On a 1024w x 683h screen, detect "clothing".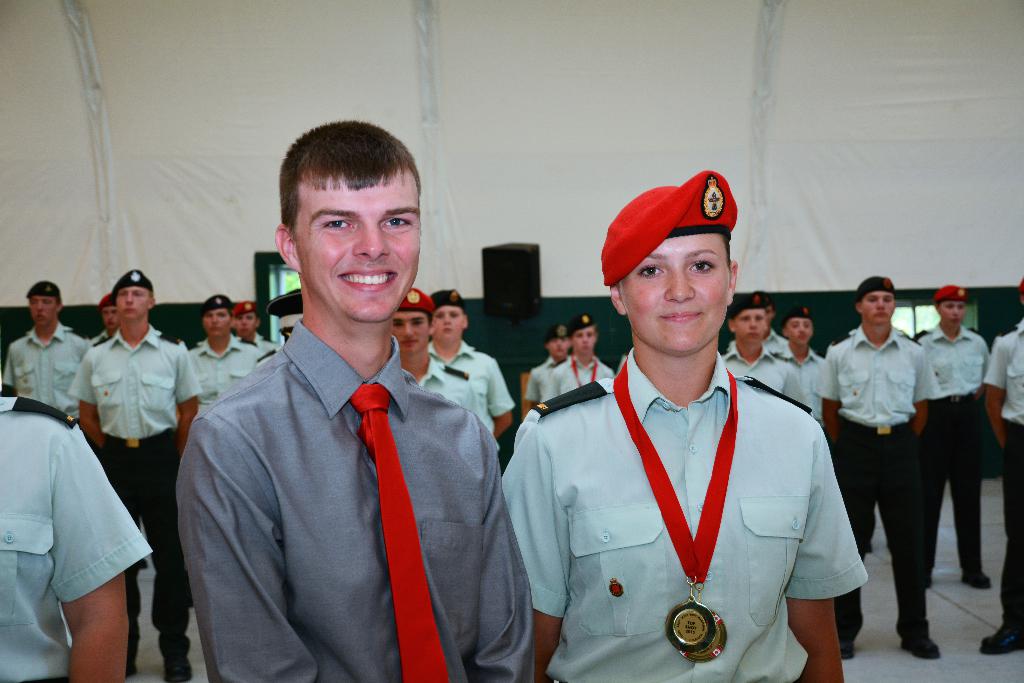
<bbox>977, 422, 1023, 658</bbox>.
